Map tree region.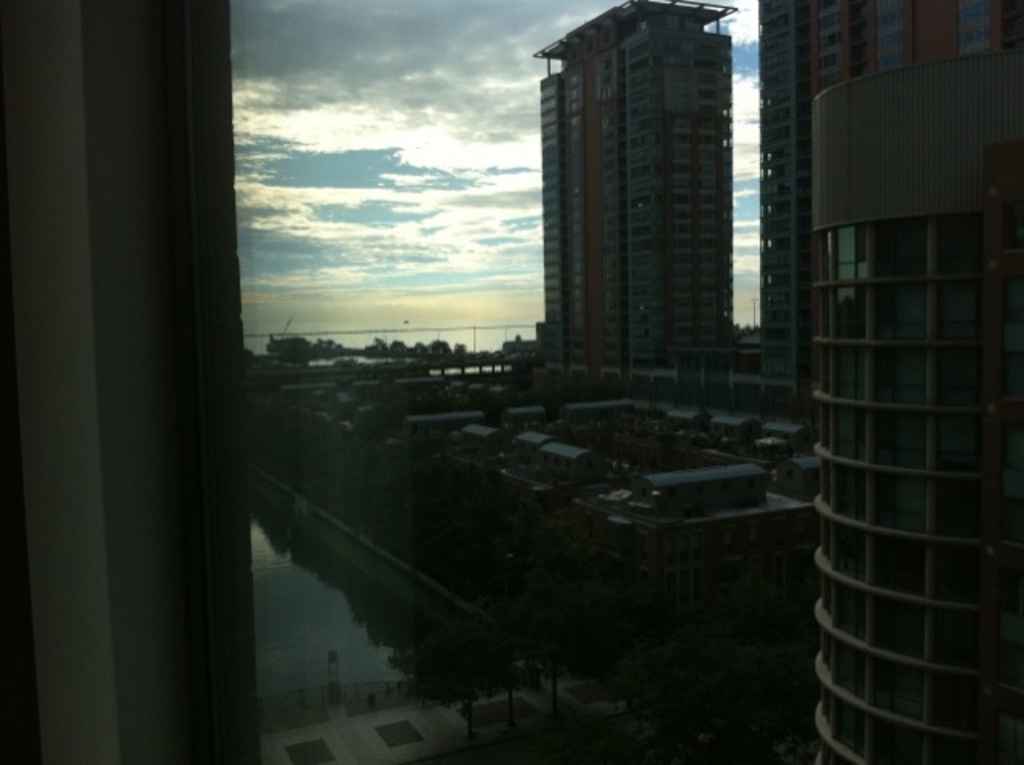
Mapped to box(360, 338, 394, 358).
